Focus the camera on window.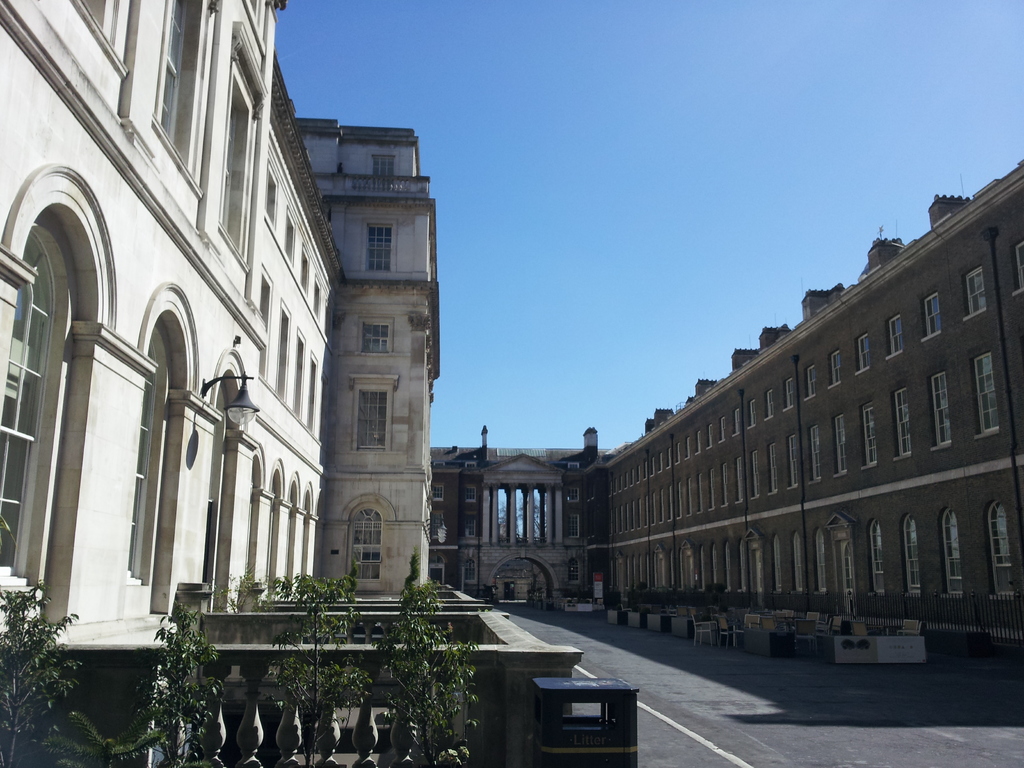
Focus region: 834 413 850 479.
